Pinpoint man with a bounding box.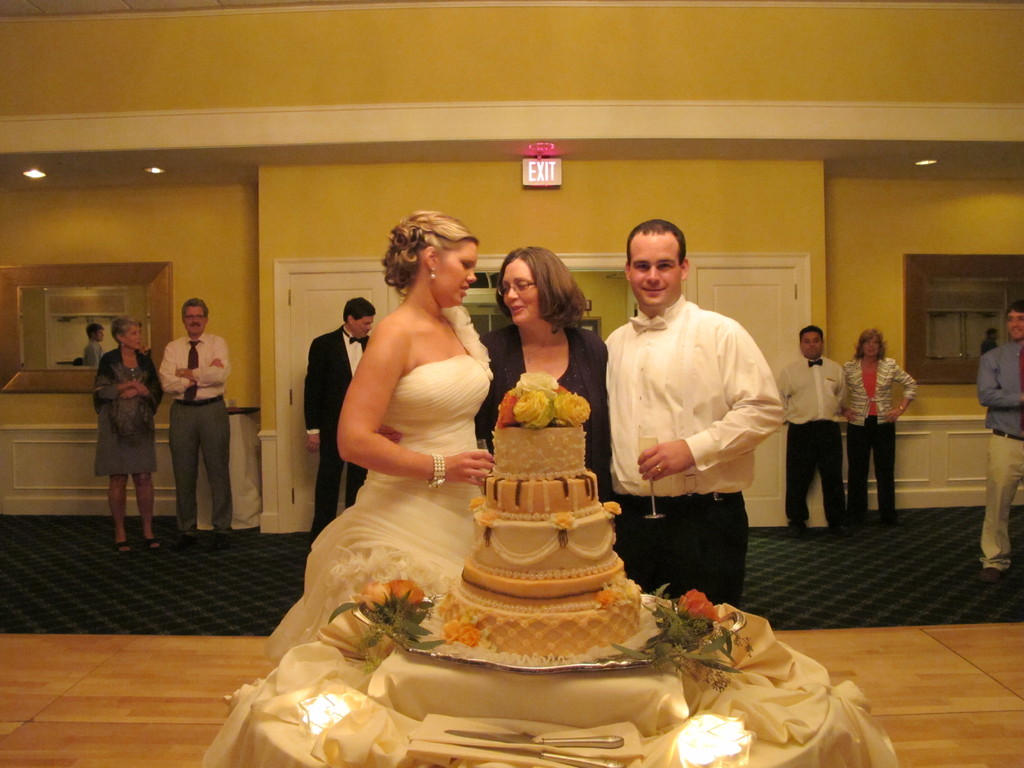
Rect(598, 218, 788, 605).
